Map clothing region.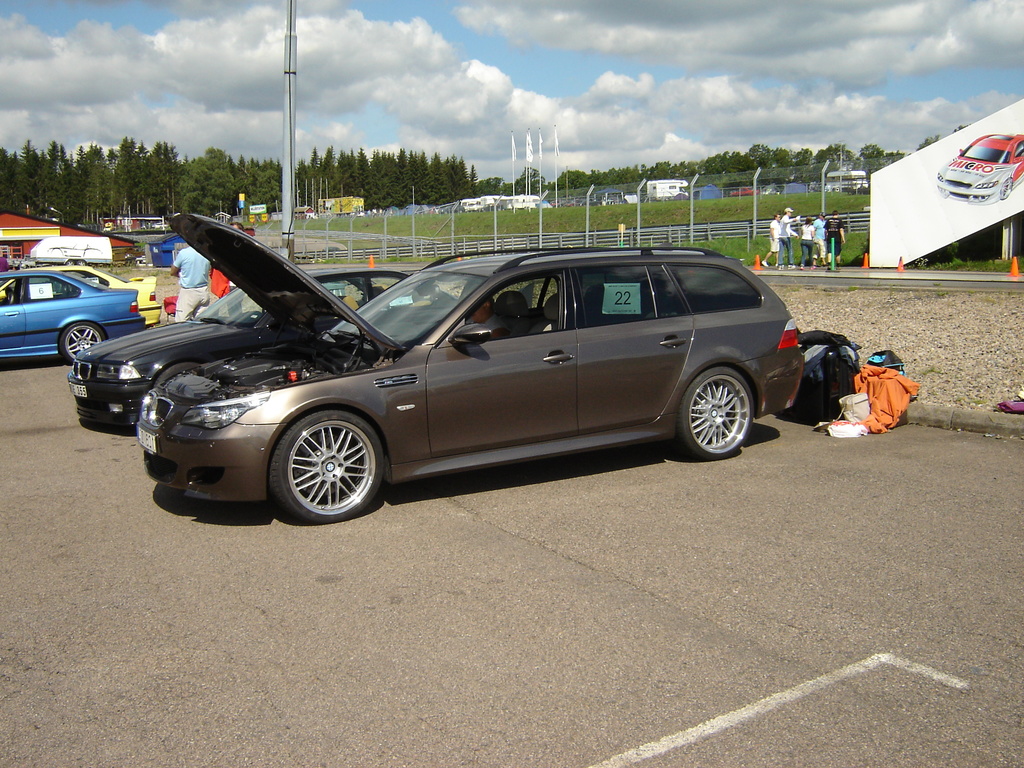
Mapped to x1=813, y1=220, x2=827, y2=258.
